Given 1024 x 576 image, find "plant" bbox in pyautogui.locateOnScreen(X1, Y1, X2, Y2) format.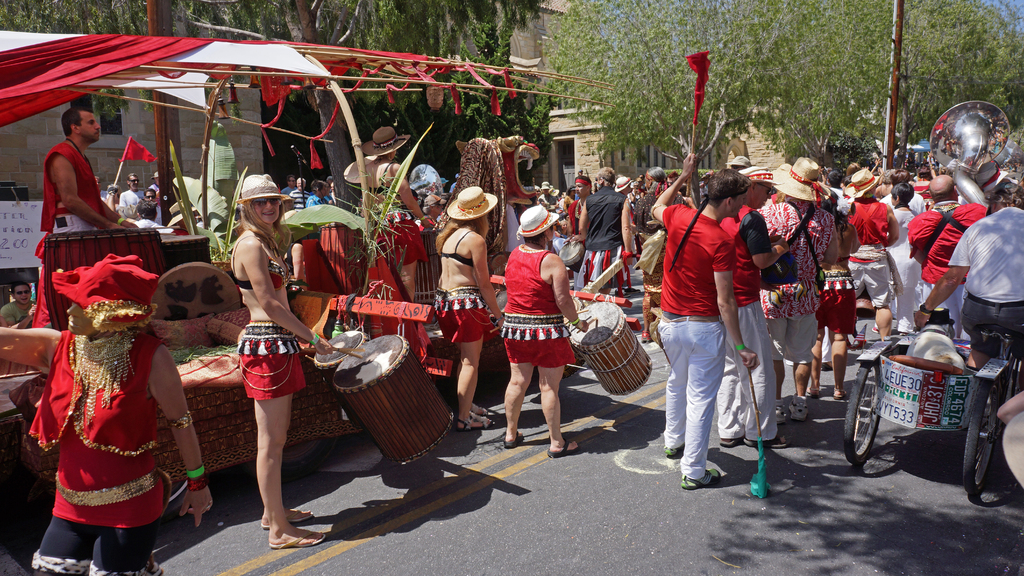
pyautogui.locateOnScreen(276, 120, 442, 301).
